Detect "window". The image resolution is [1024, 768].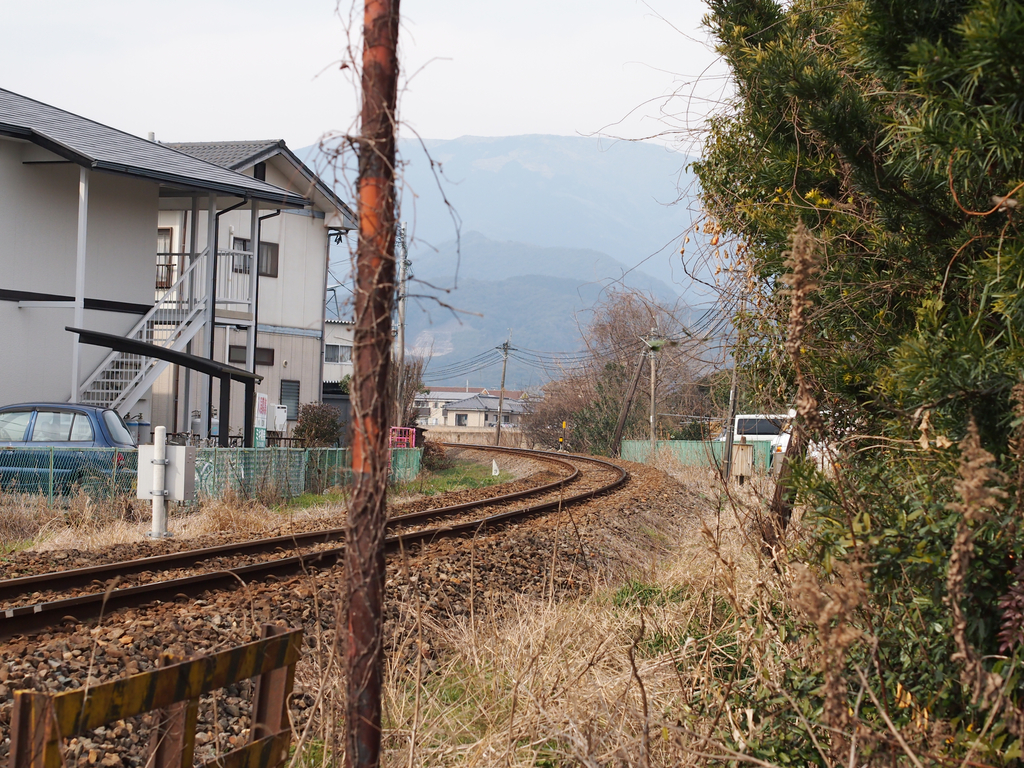
236/237/279/276.
